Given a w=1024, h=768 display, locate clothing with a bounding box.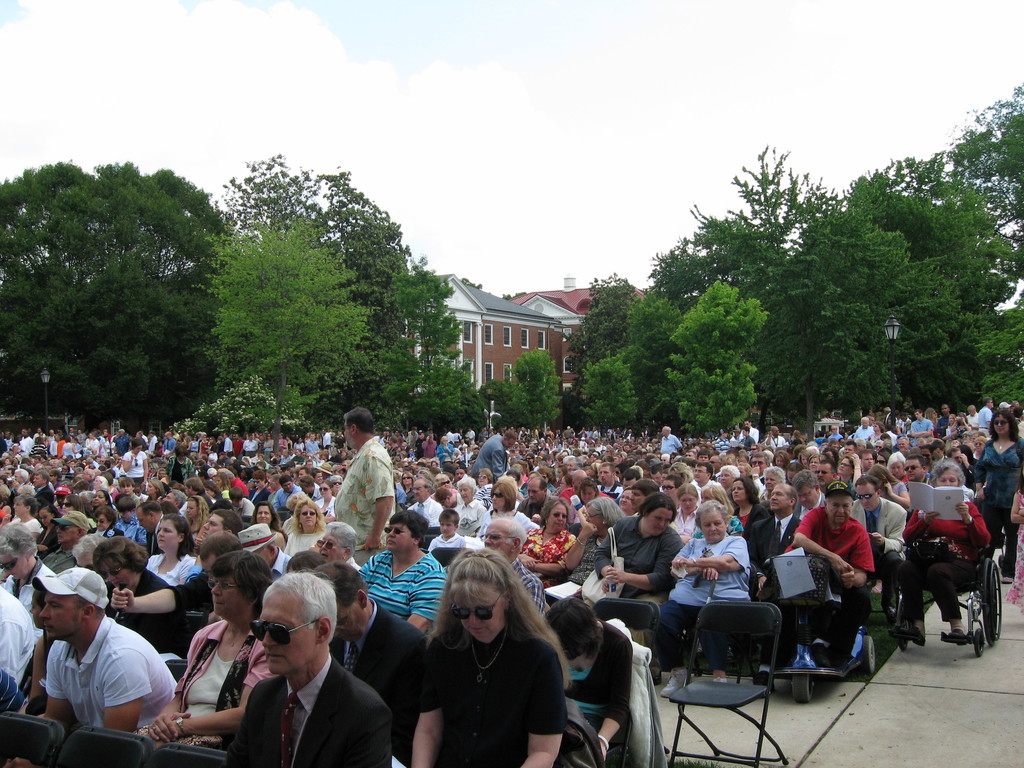
Located: 349:549:459:636.
